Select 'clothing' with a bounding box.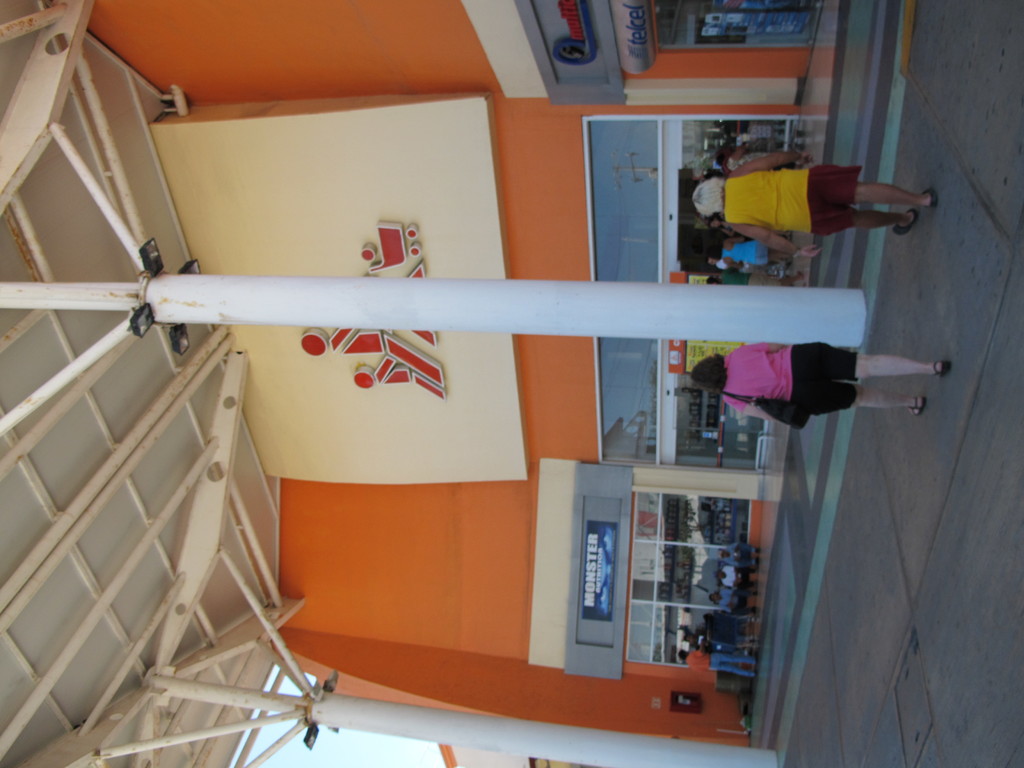
728/166/866/245.
